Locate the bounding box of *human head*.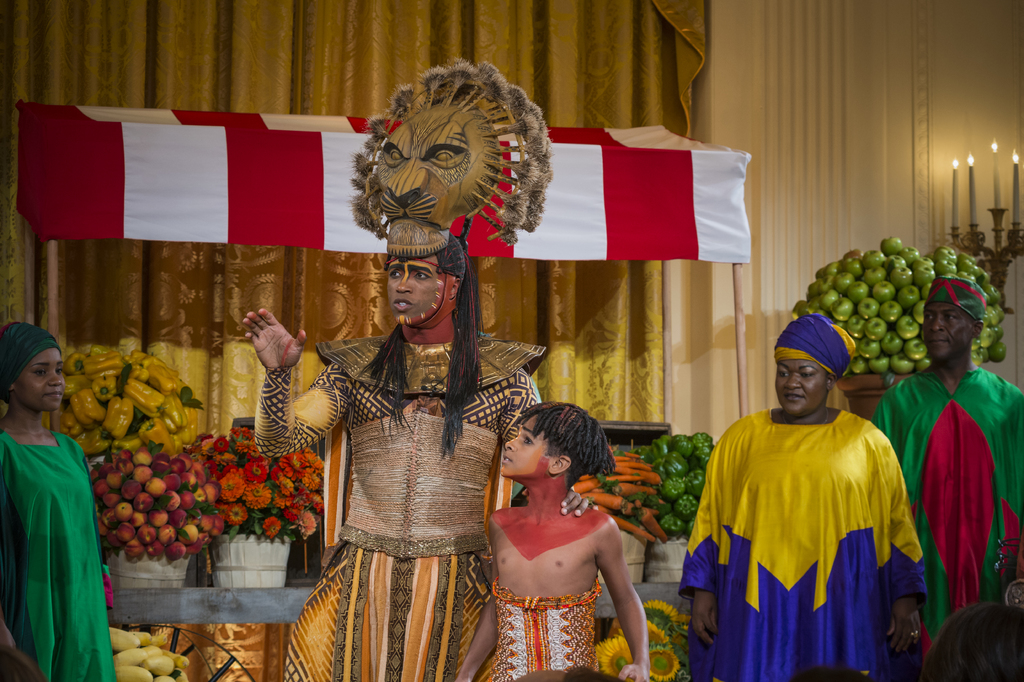
Bounding box: Rect(0, 333, 60, 436).
